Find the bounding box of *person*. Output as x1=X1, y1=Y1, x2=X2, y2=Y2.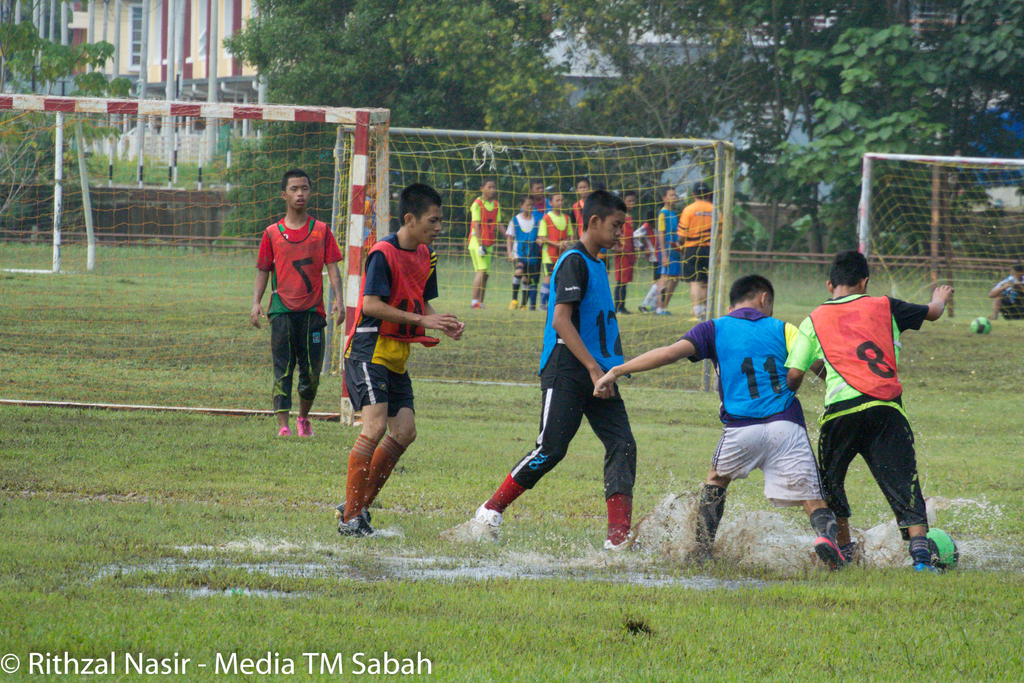
x1=451, y1=189, x2=643, y2=548.
